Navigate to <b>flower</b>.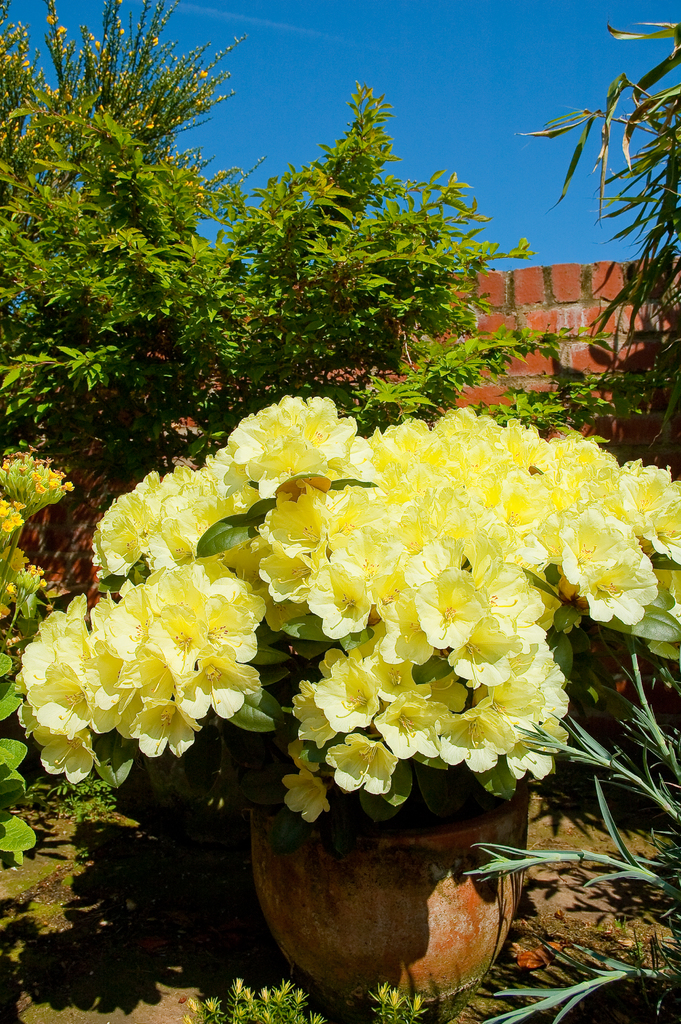
Navigation target: box=[312, 664, 382, 732].
